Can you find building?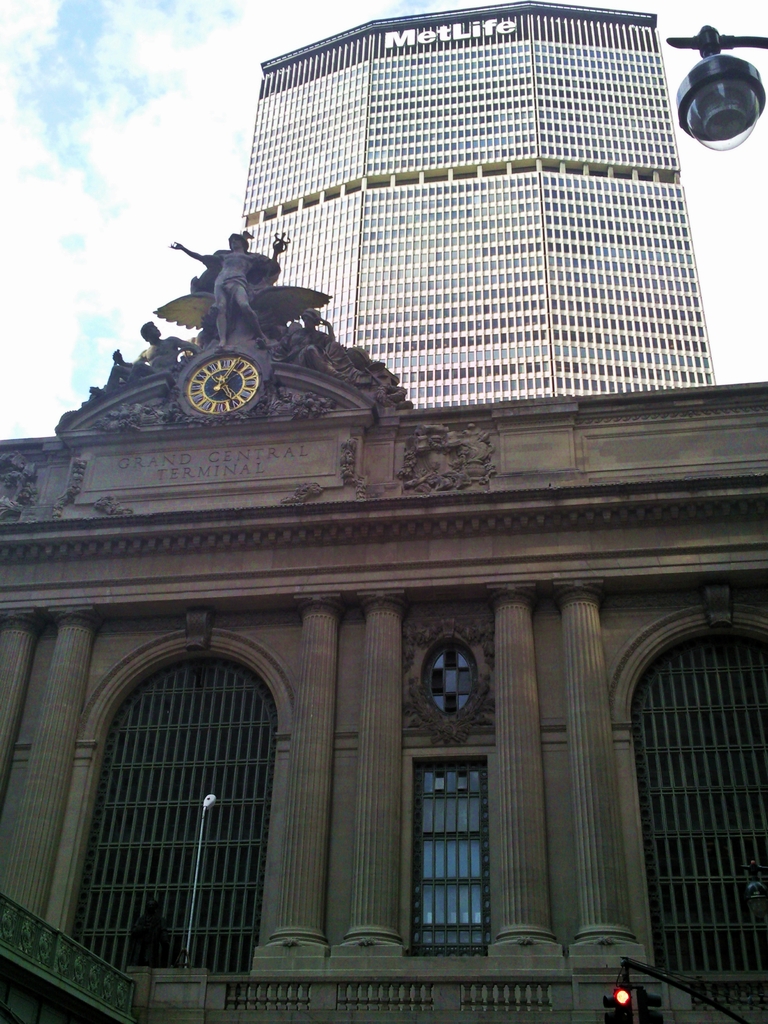
Yes, bounding box: left=0, top=228, right=767, bottom=1023.
